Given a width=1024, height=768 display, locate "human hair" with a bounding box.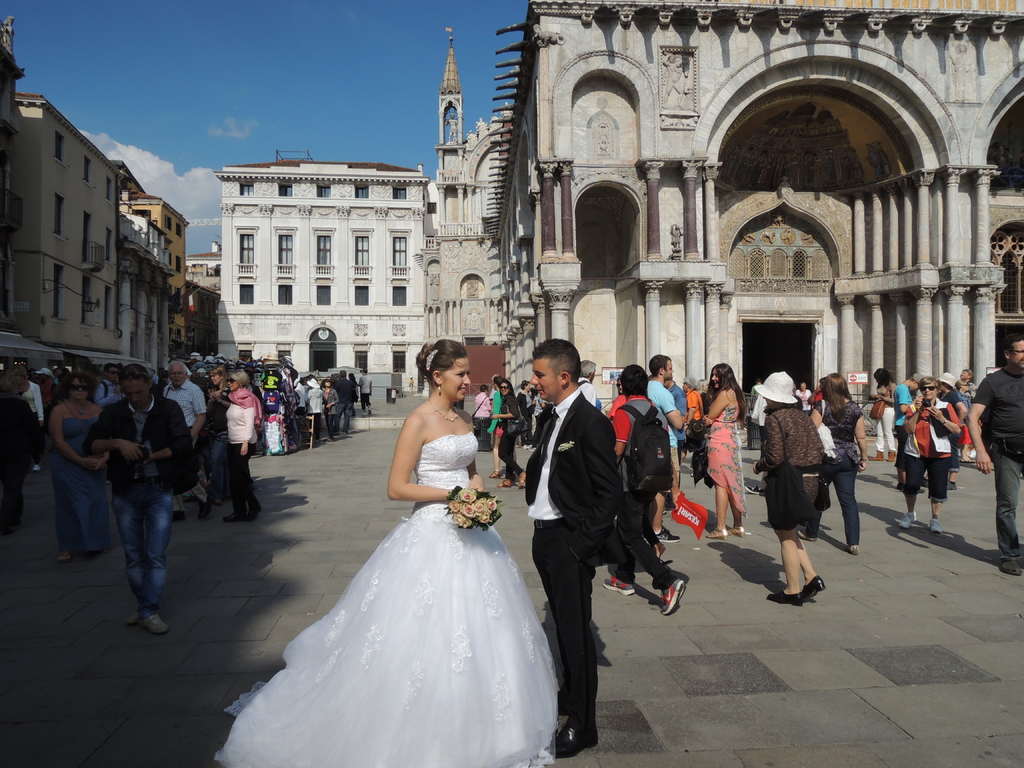
Located: {"x1": 873, "y1": 365, "x2": 893, "y2": 389}.
